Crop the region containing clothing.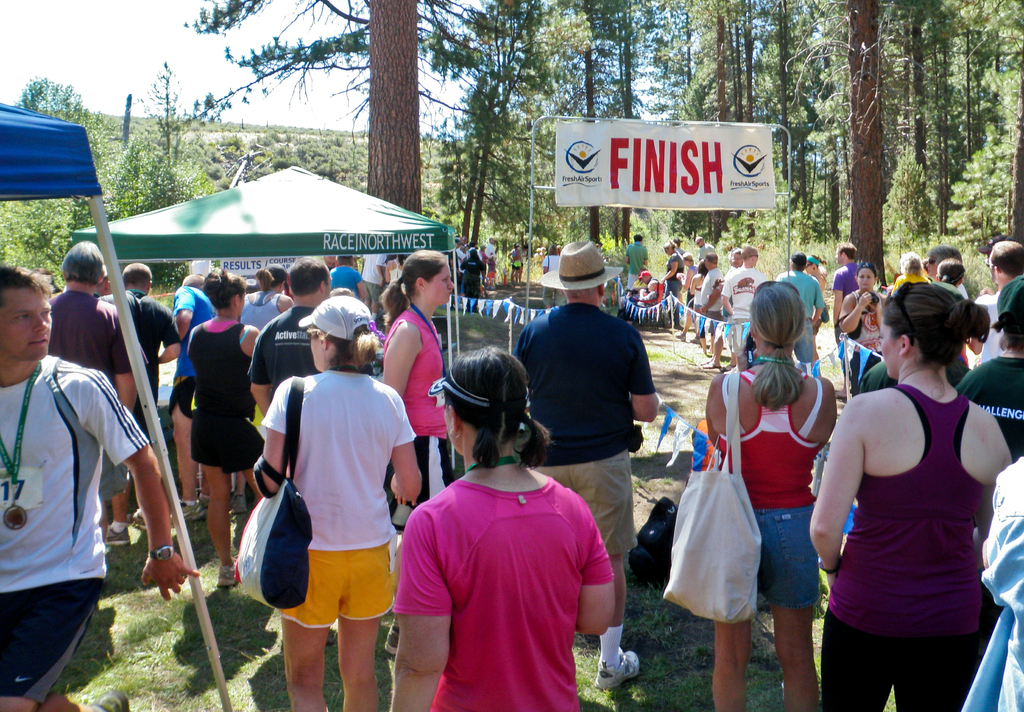
Crop region: (left=359, top=249, right=388, bottom=303).
